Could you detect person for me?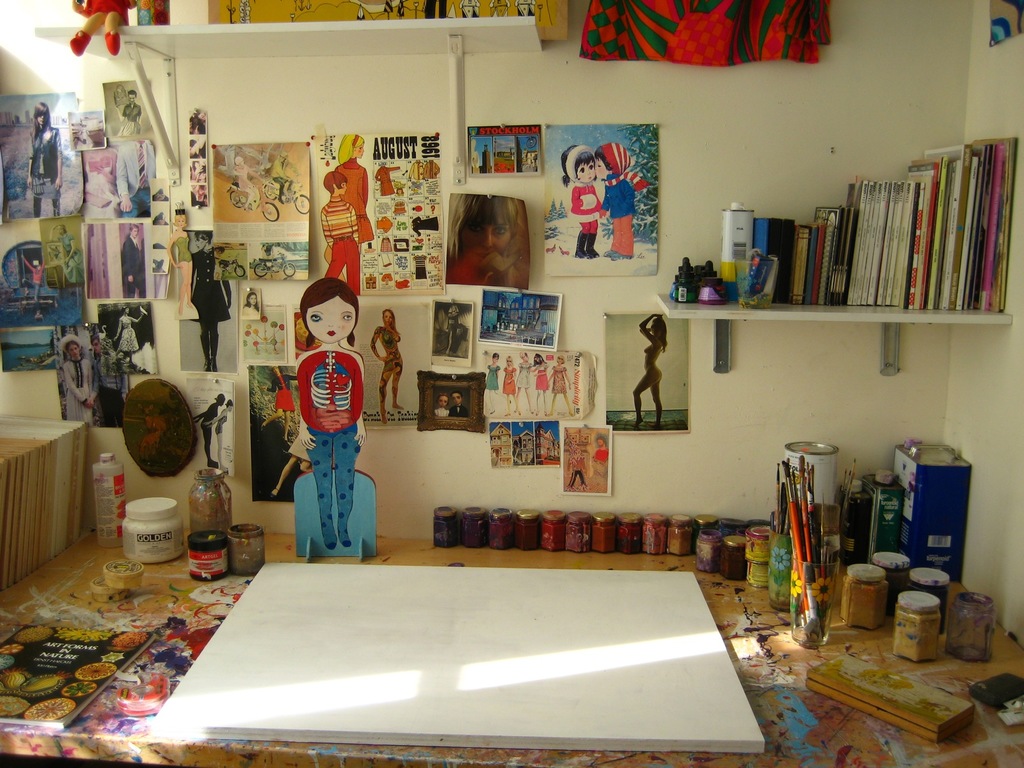
Detection result: bbox(113, 307, 145, 369).
